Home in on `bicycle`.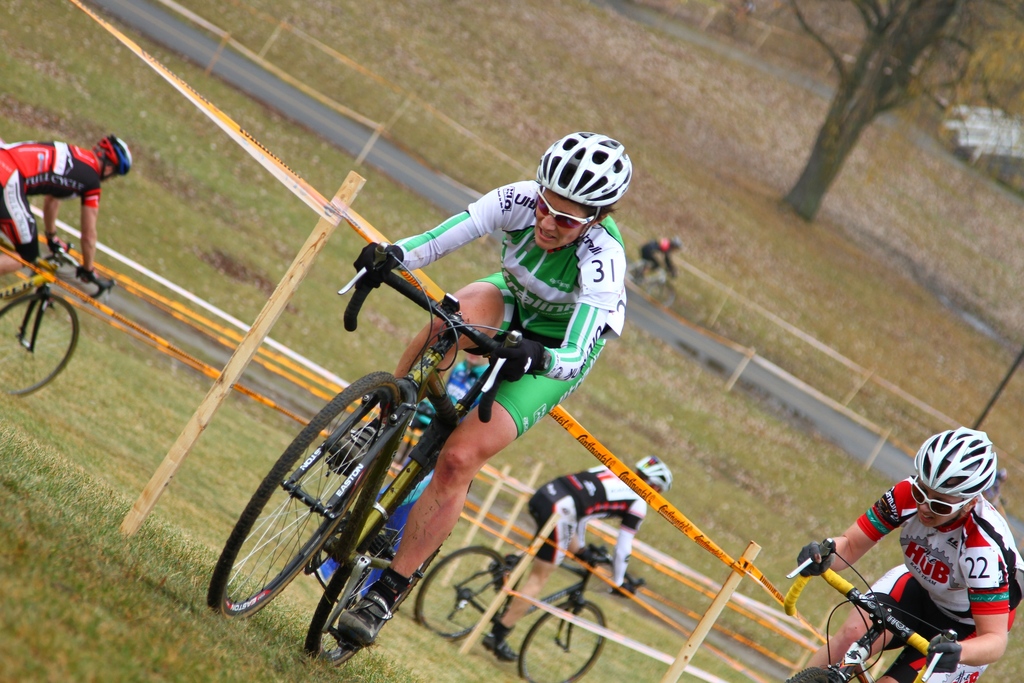
Homed in at [214,242,527,670].
